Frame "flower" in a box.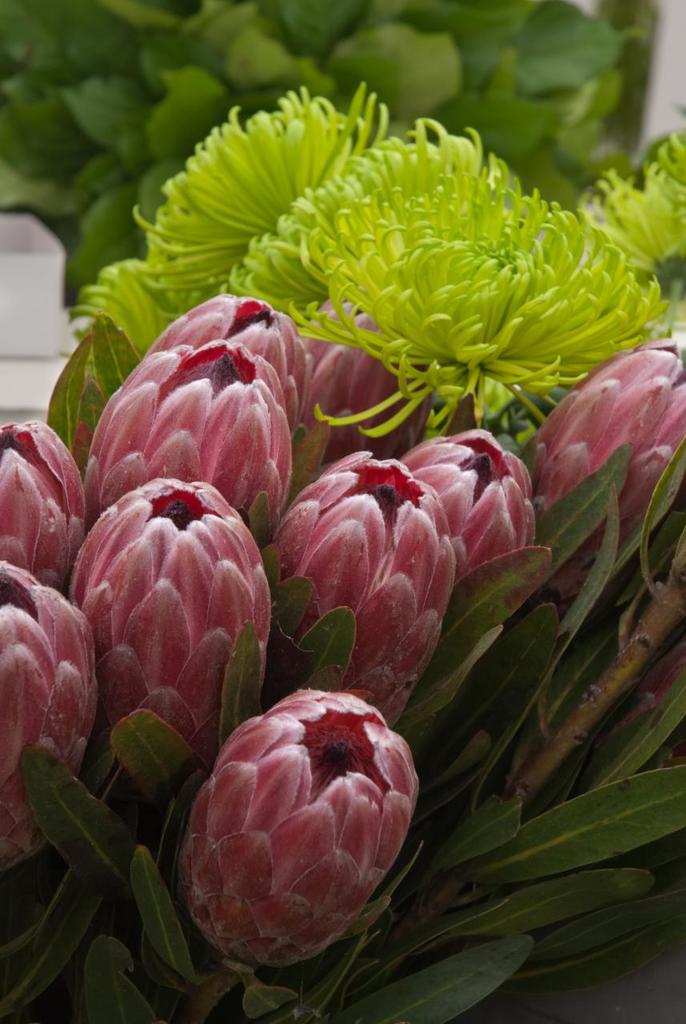
(left=263, top=434, right=455, bottom=726).
